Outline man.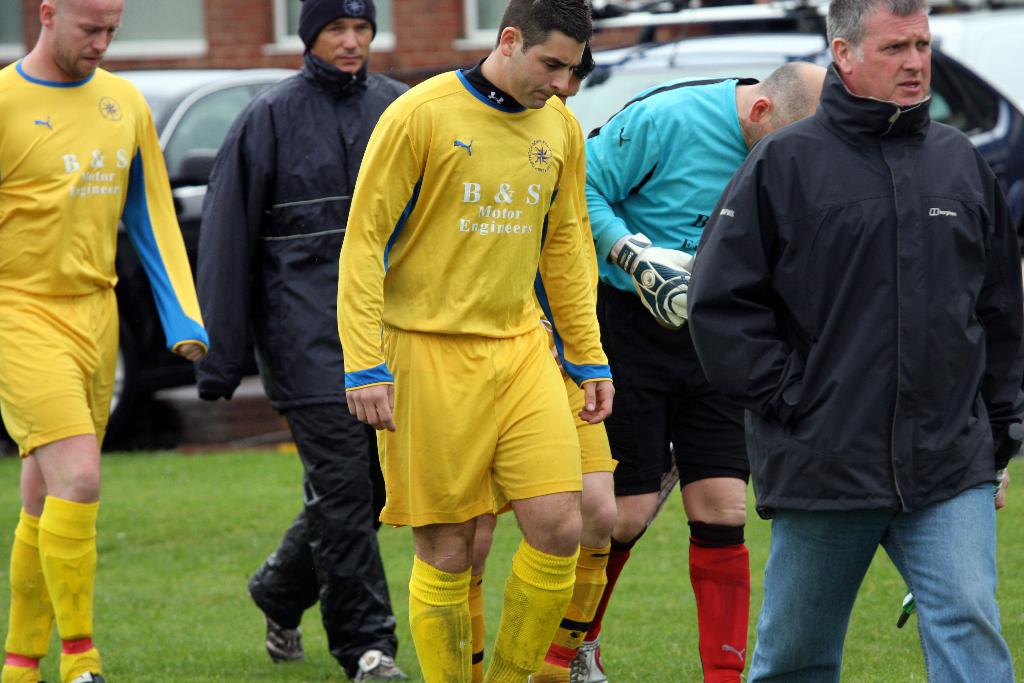
Outline: (x1=192, y1=0, x2=417, y2=682).
